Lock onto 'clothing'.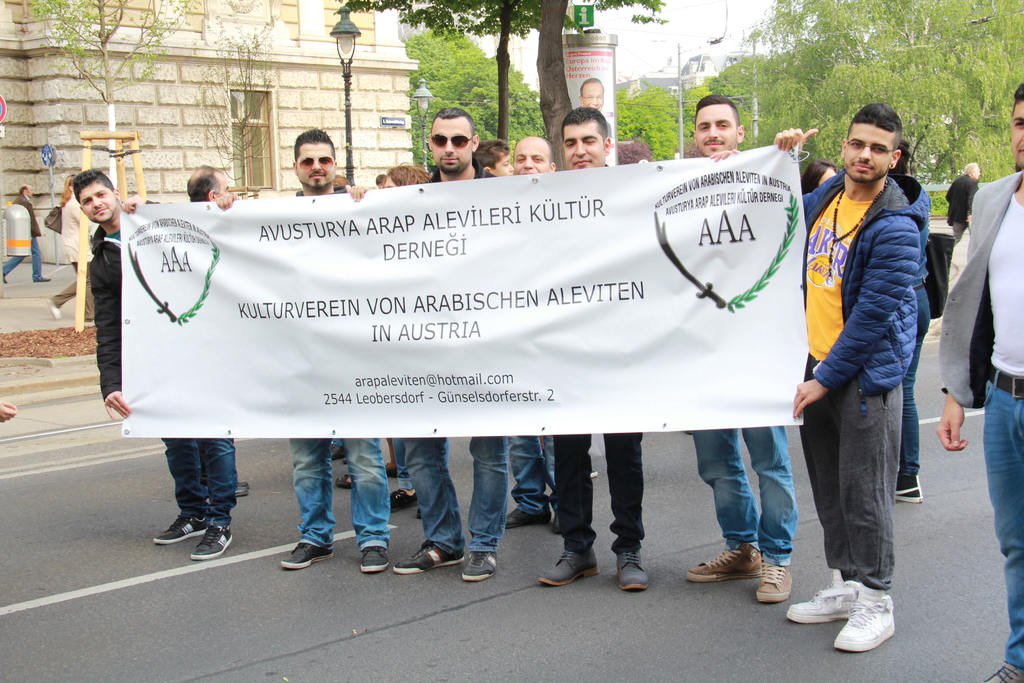
Locked: [945, 169, 978, 247].
